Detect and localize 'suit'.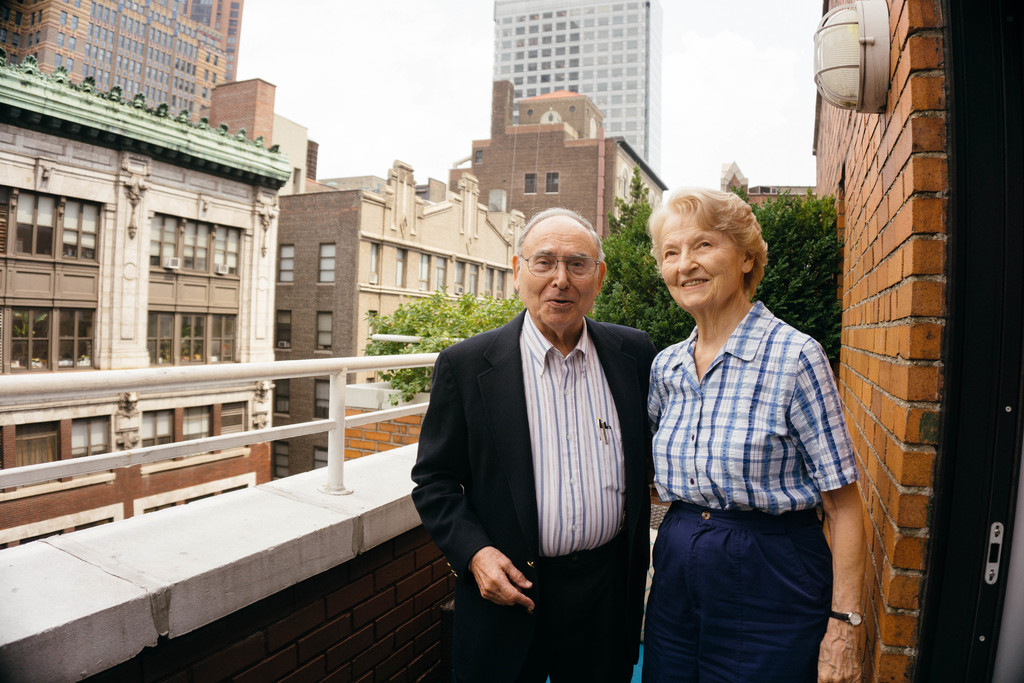
Localized at box(408, 305, 661, 682).
